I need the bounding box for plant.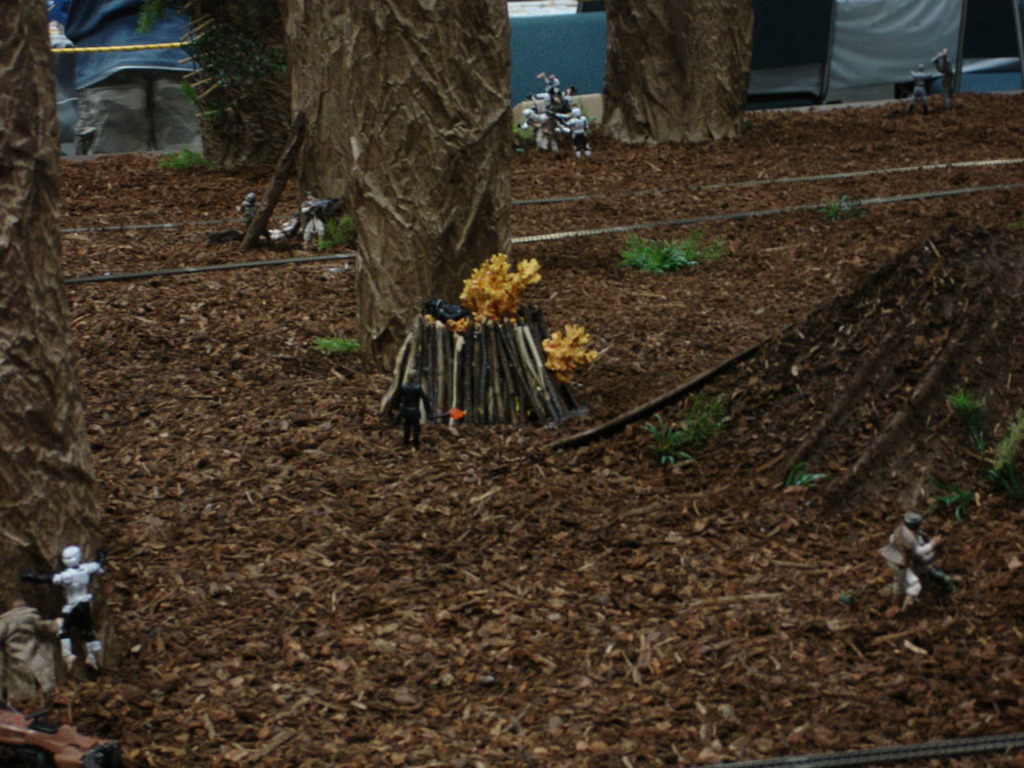
Here it is: BBox(949, 387, 992, 428).
